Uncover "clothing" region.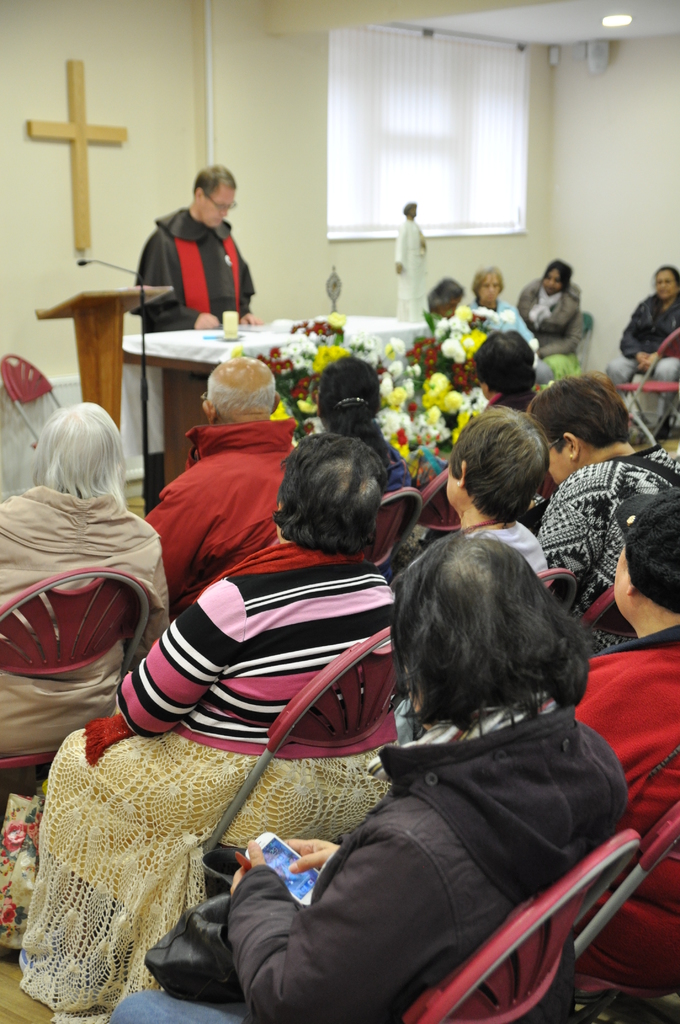
Uncovered: x1=120 y1=685 x2=626 y2=1023.
